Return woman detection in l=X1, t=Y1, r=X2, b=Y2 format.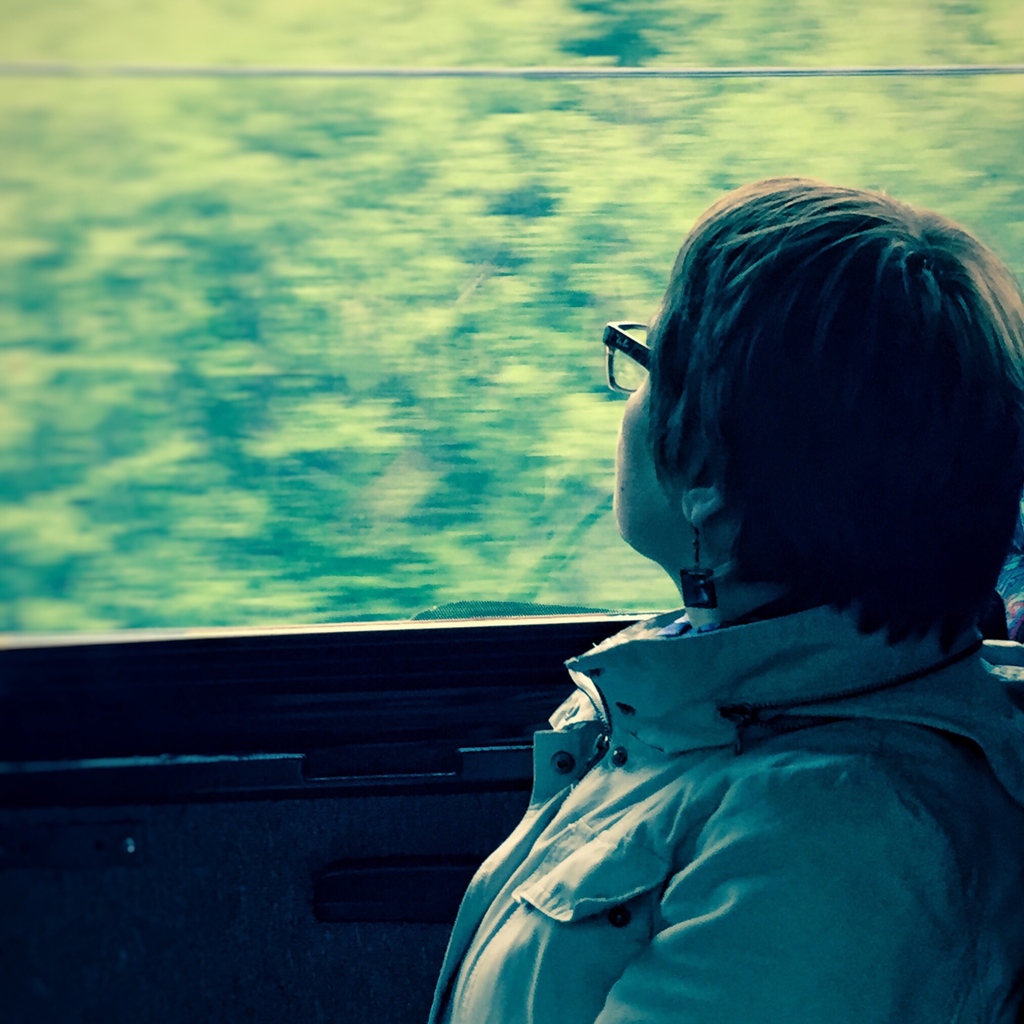
l=424, t=175, r=1023, b=1023.
